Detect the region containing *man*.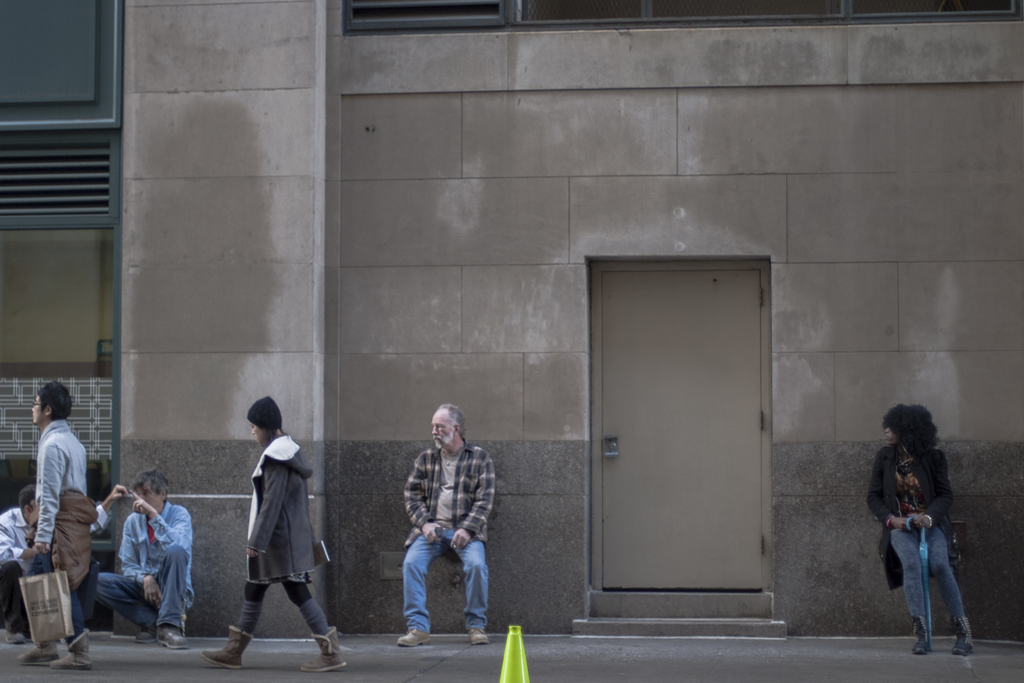
crop(95, 468, 196, 650).
